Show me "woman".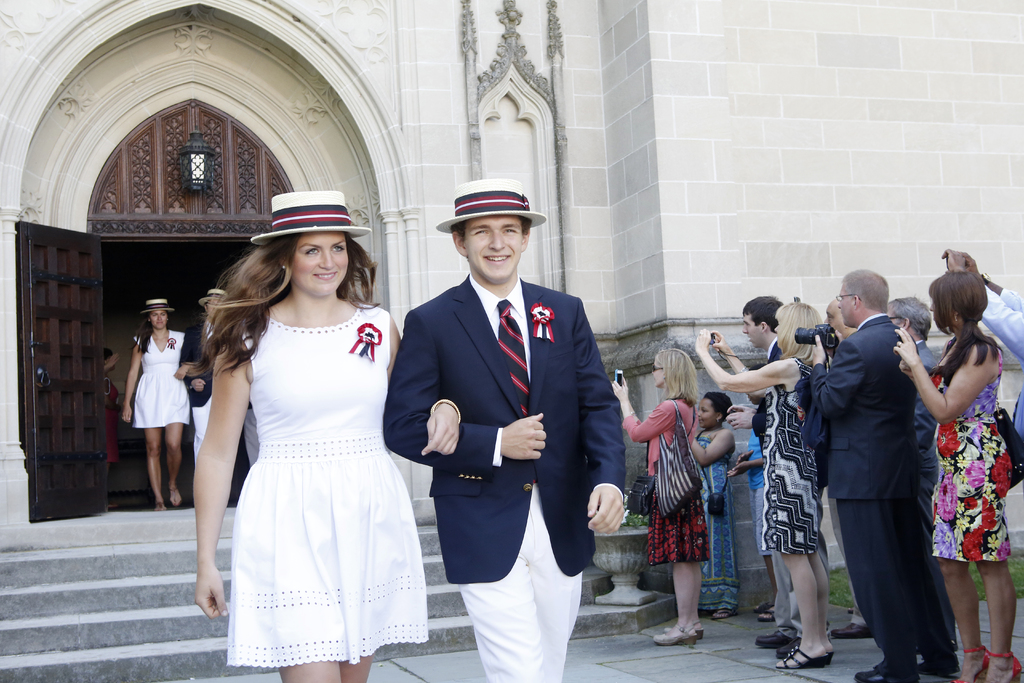
"woman" is here: <box>685,388,742,622</box>.
